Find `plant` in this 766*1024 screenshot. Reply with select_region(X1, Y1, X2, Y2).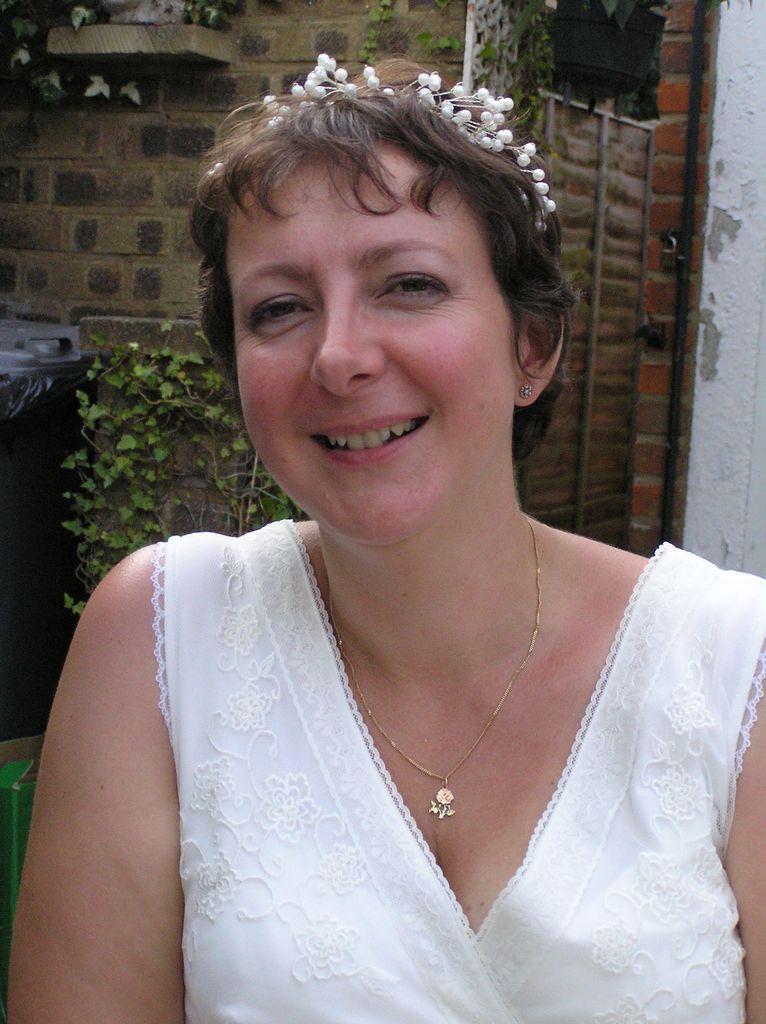
select_region(355, 0, 554, 170).
